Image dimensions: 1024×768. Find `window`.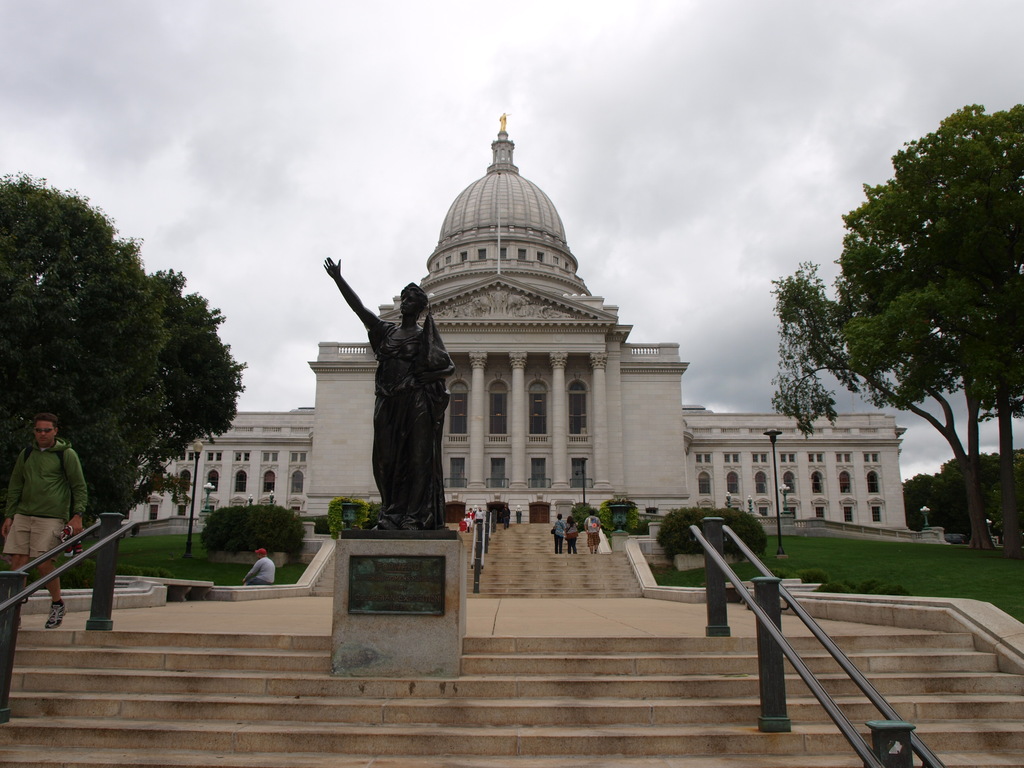
rect(289, 470, 304, 499).
